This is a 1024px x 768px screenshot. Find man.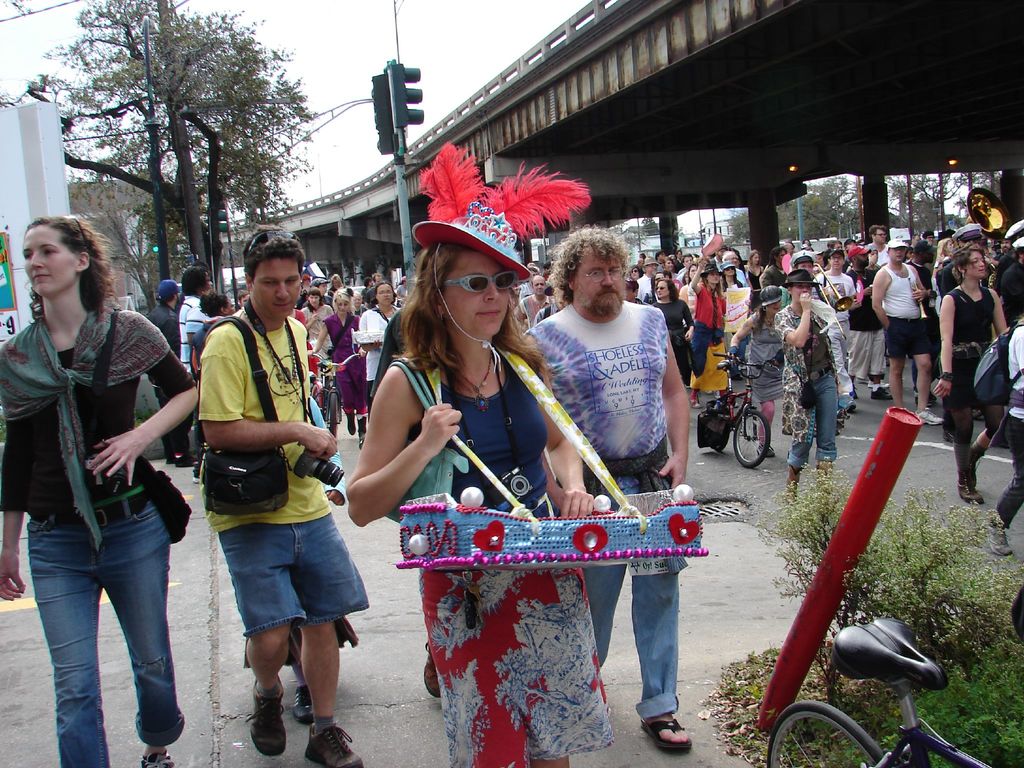
Bounding box: (x1=637, y1=252, x2=657, y2=299).
